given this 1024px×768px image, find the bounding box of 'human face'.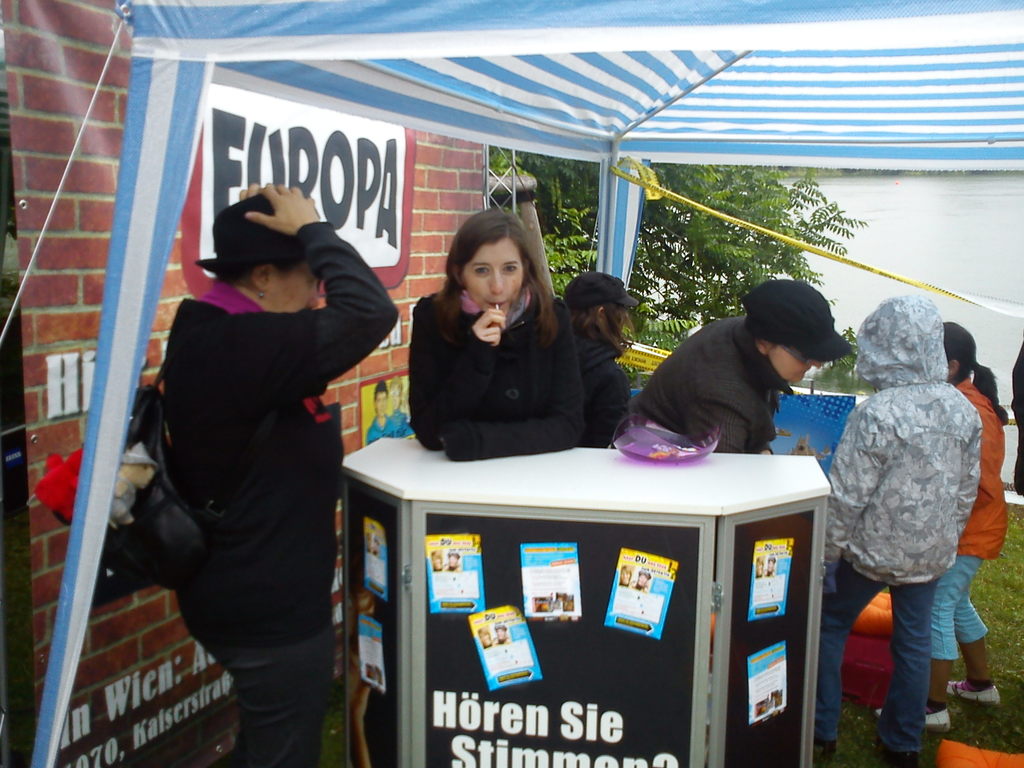
<bbox>769, 343, 822, 384</bbox>.
